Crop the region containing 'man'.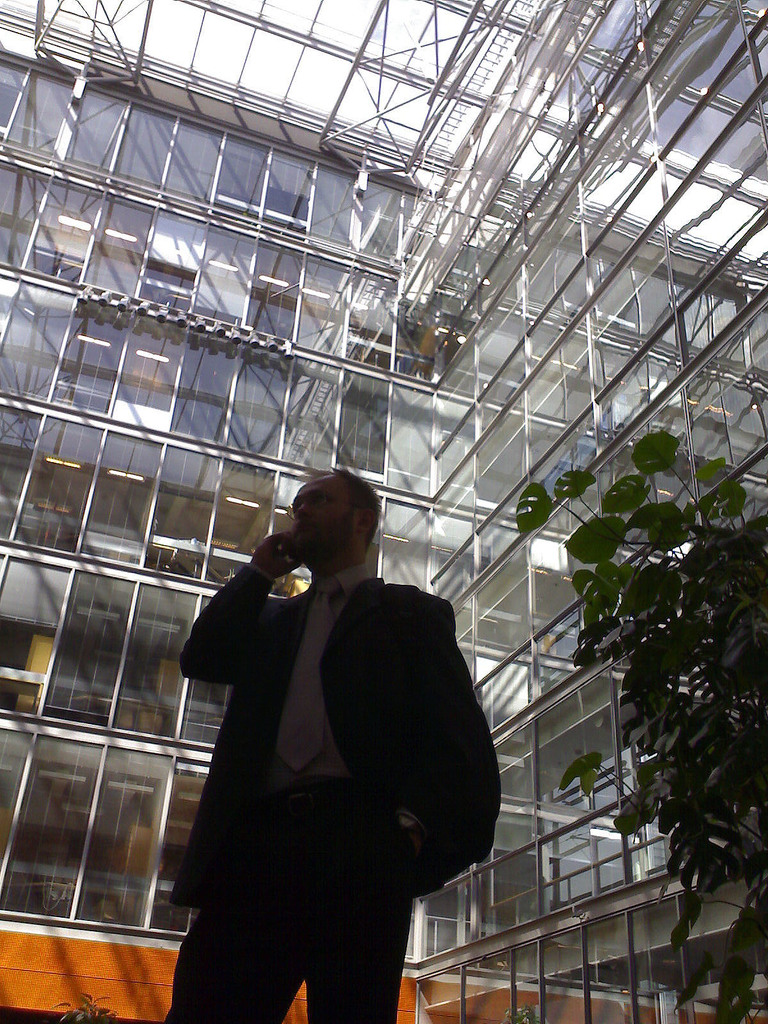
Crop region: locate(150, 425, 500, 1023).
